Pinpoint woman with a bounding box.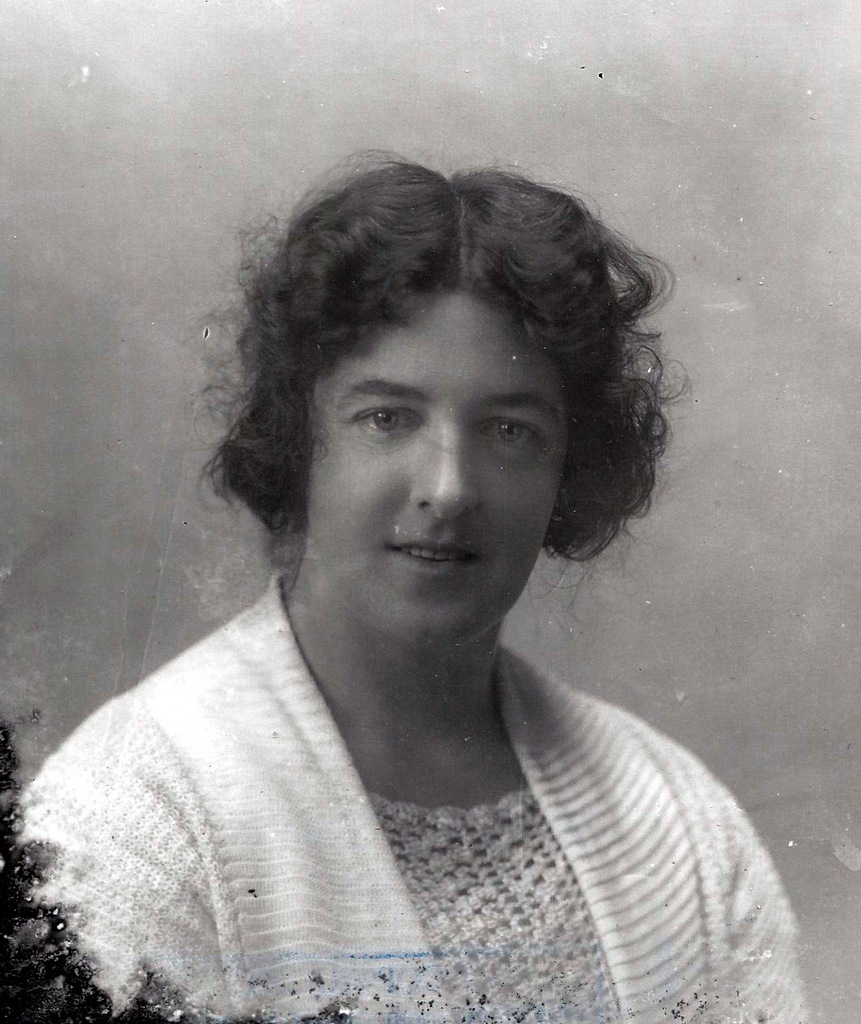
box(29, 158, 826, 1023).
